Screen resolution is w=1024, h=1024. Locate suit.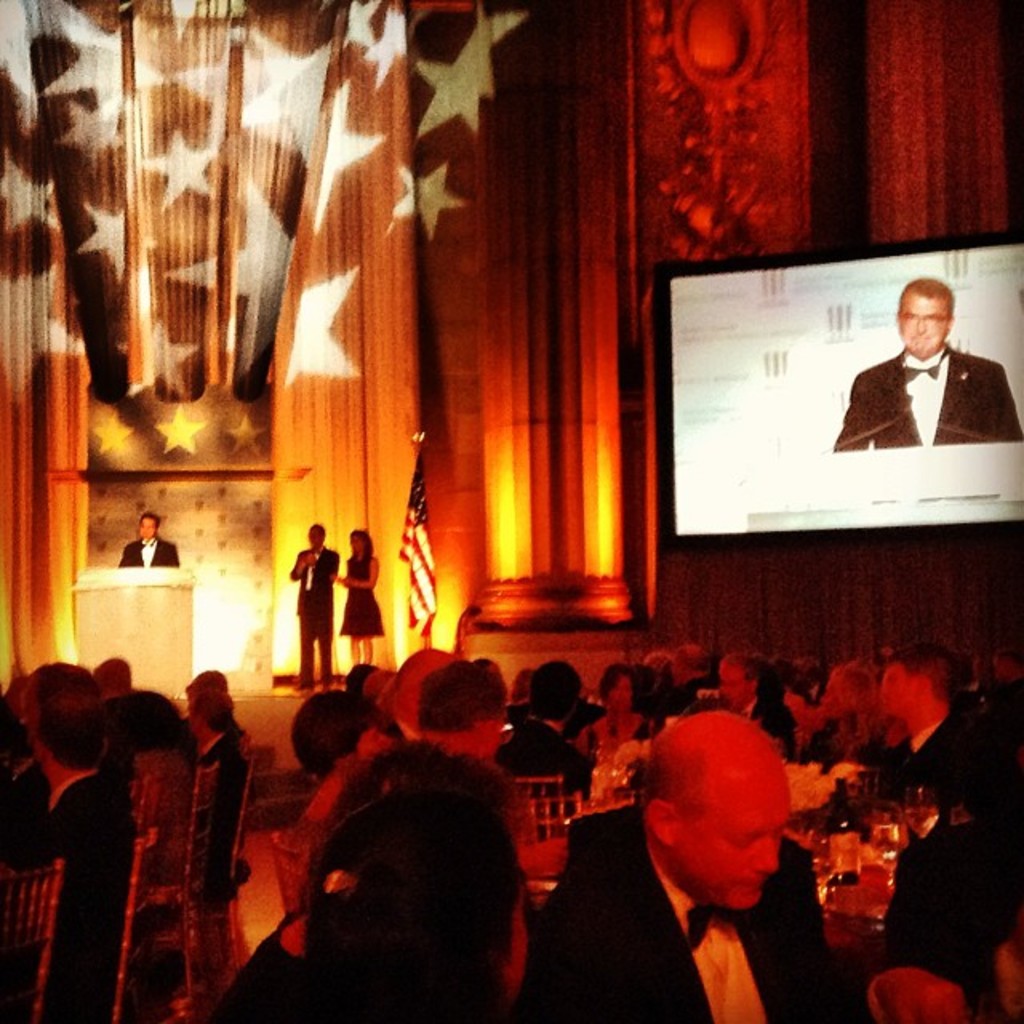
BBox(885, 709, 1022, 976).
